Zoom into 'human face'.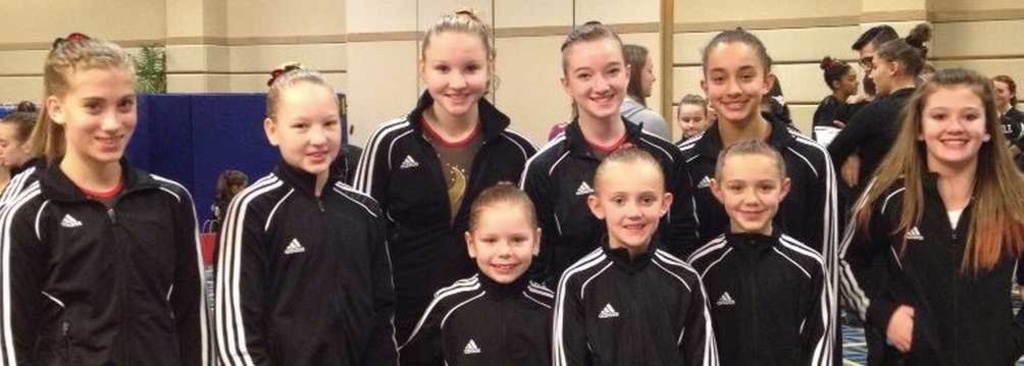
Zoom target: BBox(599, 154, 664, 247).
